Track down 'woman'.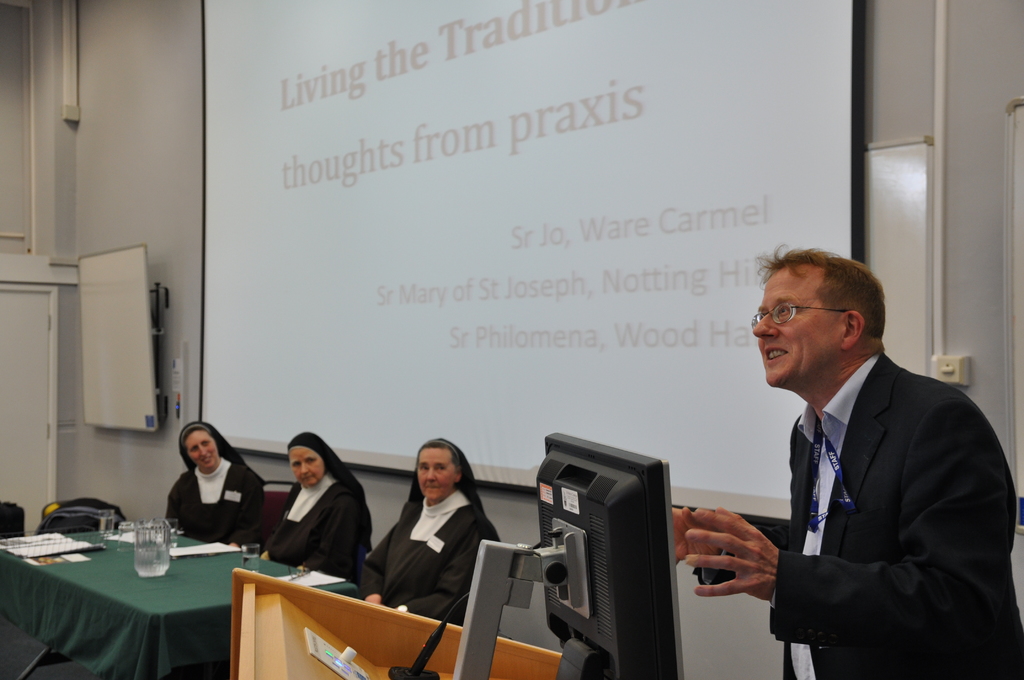
Tracked to {"left": 346, "top": 434, "right": 498, "bottom": 625}.
